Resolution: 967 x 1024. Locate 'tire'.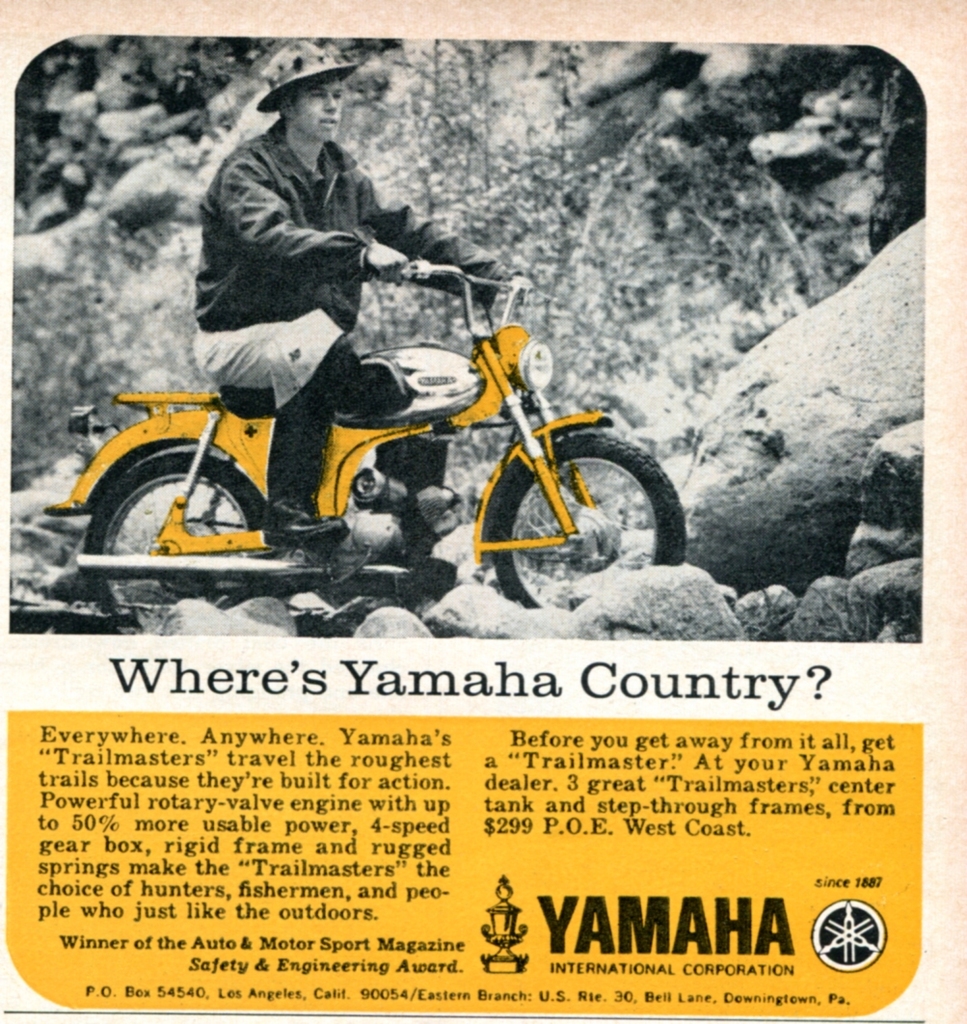
x1=480, y1=436, x2=677, y2=609.
